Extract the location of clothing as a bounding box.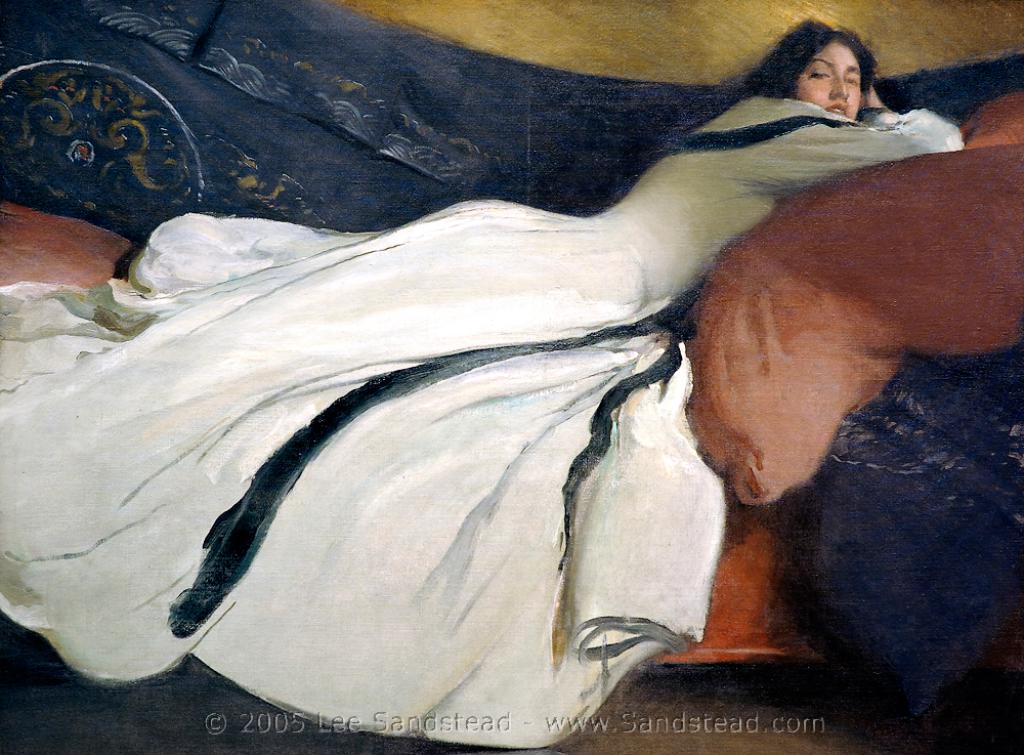
<box>0,94,967,749</box>.
